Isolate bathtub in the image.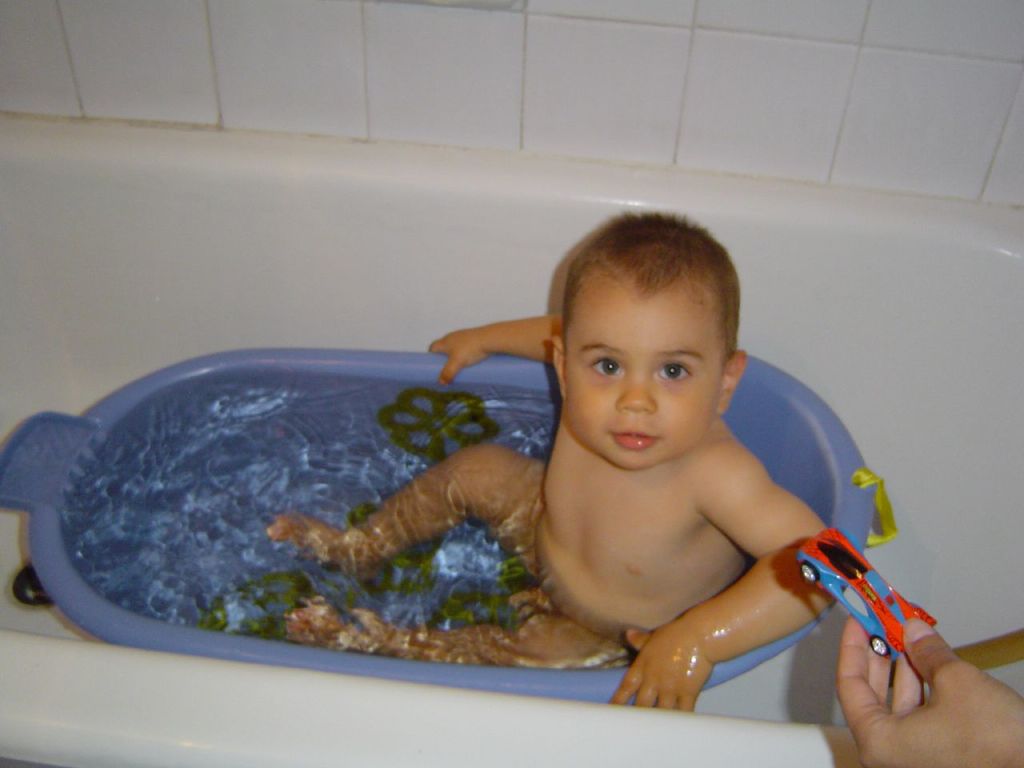
Isolated region: <region>0, 110, 1023, 767</region>.
